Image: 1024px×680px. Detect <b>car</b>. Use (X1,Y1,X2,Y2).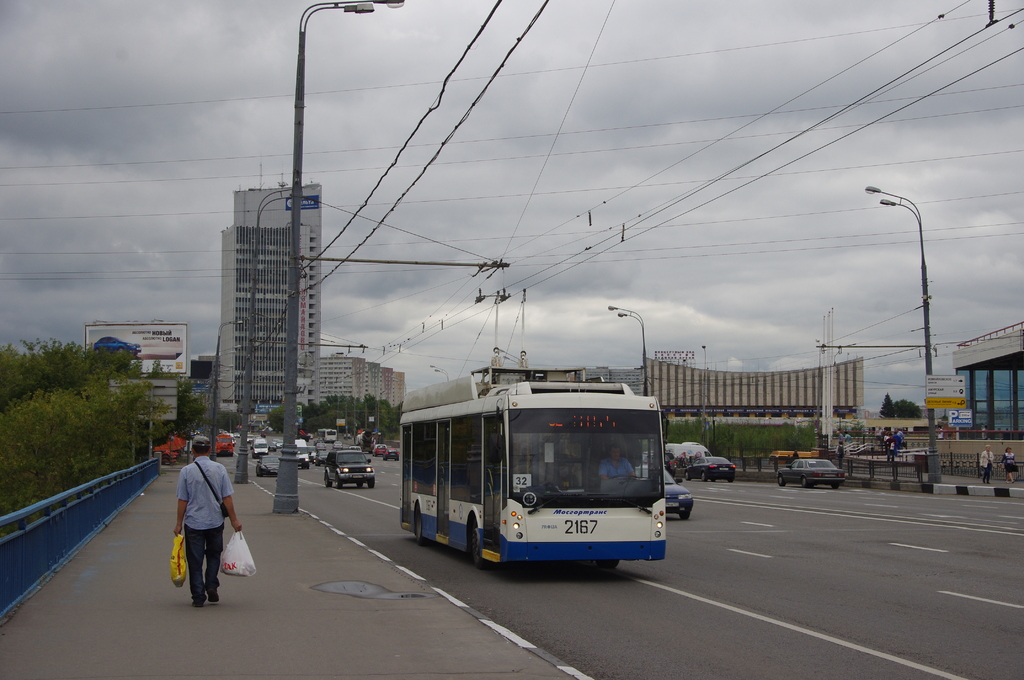
(257,454,282,480).
